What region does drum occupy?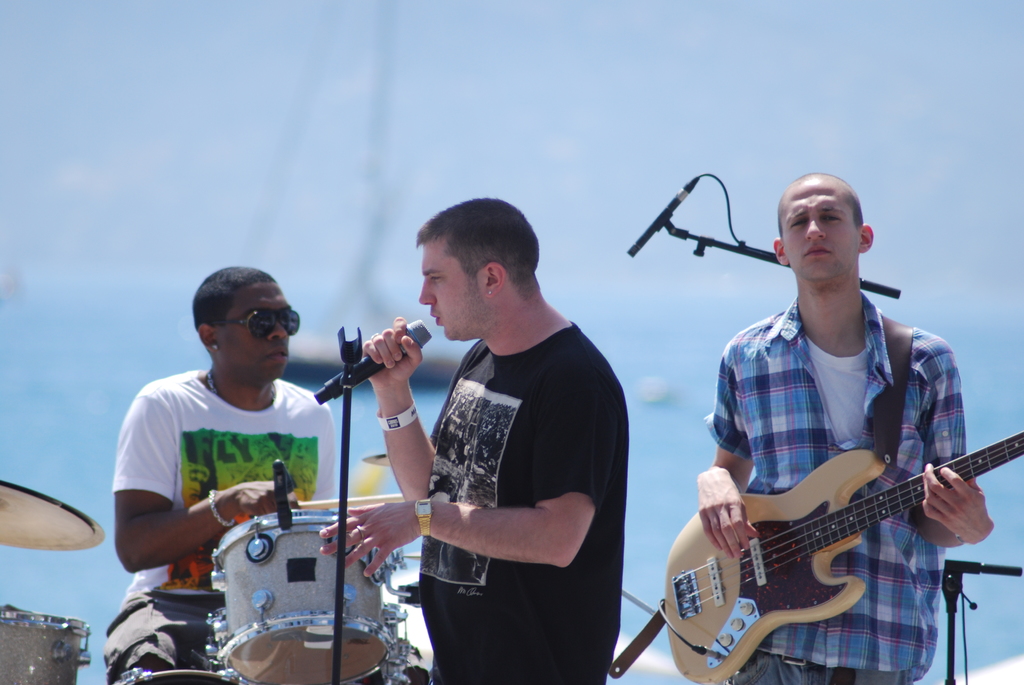
x1=0, y1=610, x2=90, y2=684.
